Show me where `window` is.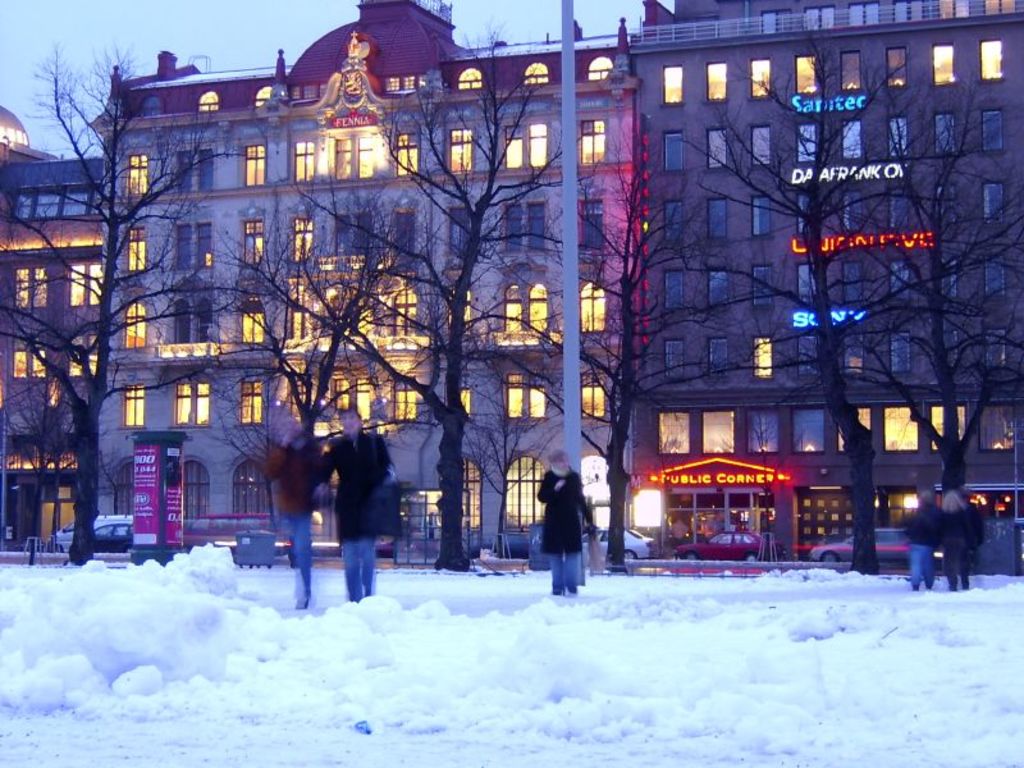
`window` is at detection(765, 12, 792, 35).
